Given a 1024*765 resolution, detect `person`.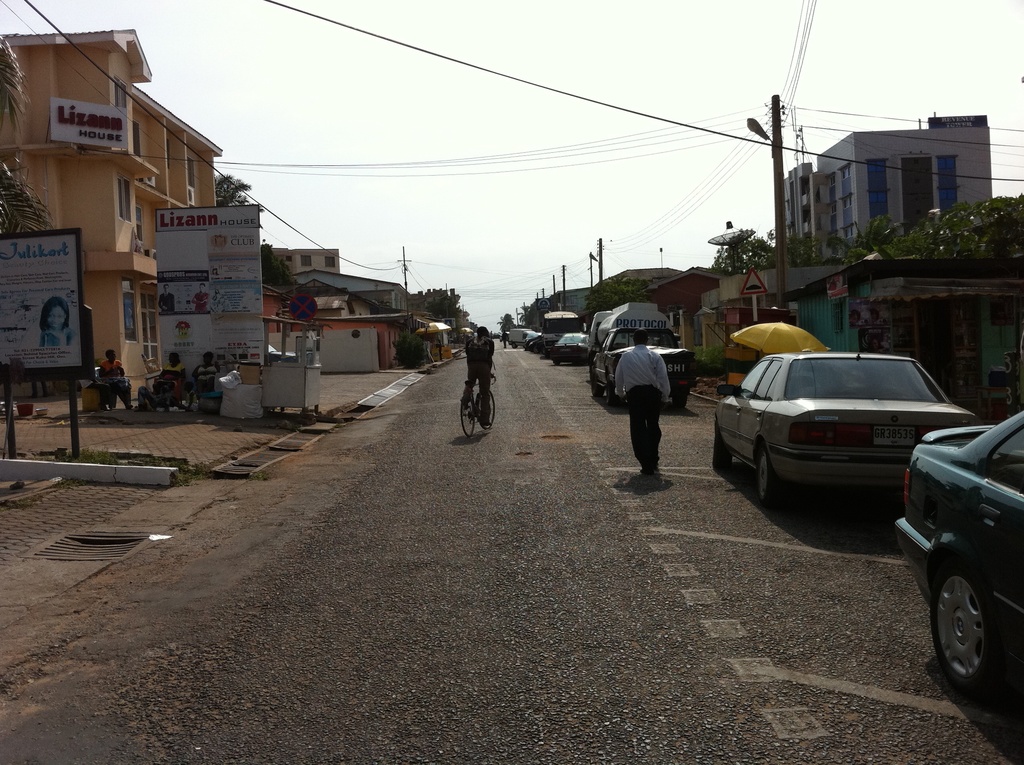
(left=157, top=286, right=182, bottom=319).
